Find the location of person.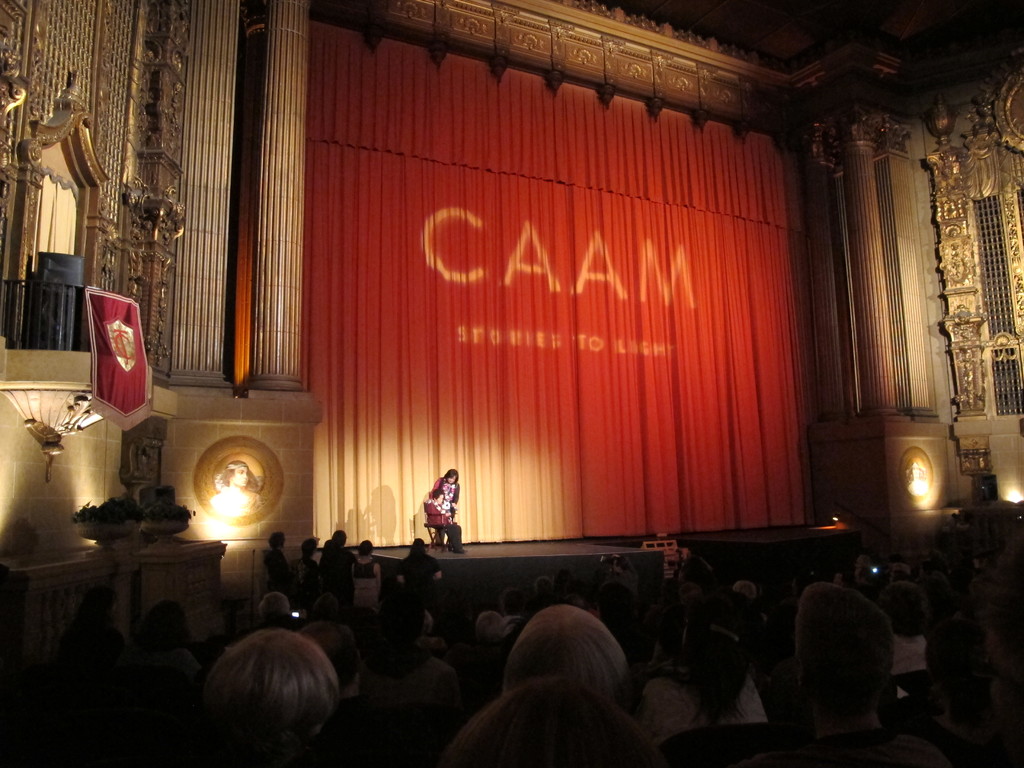
Location: 908,461,927,492.
